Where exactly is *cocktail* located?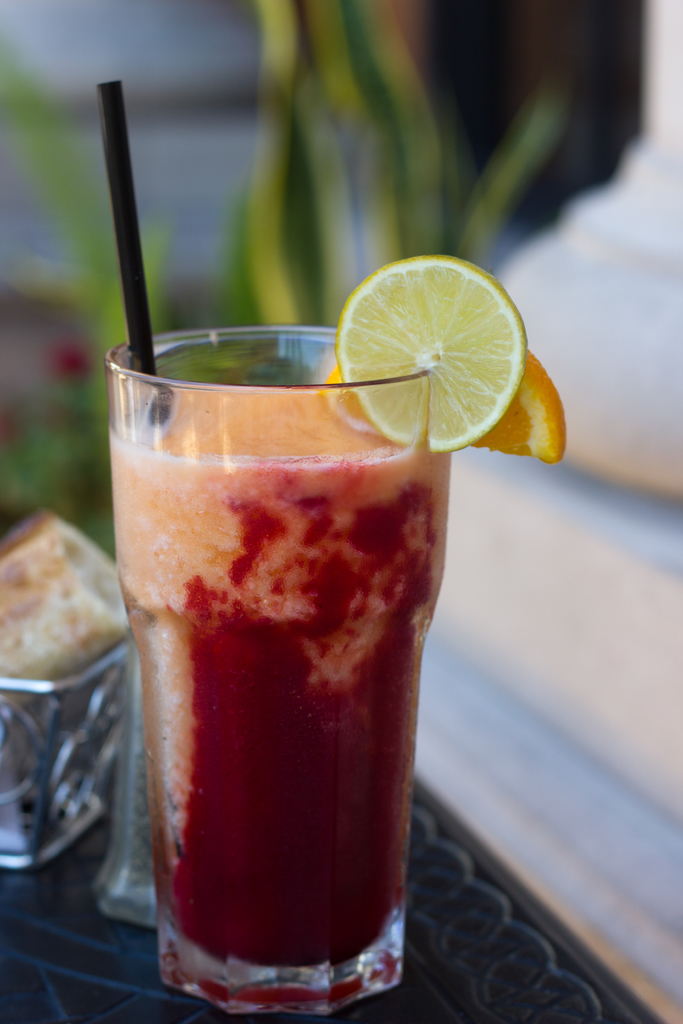
Its bounding box is 83/73/572/991.
